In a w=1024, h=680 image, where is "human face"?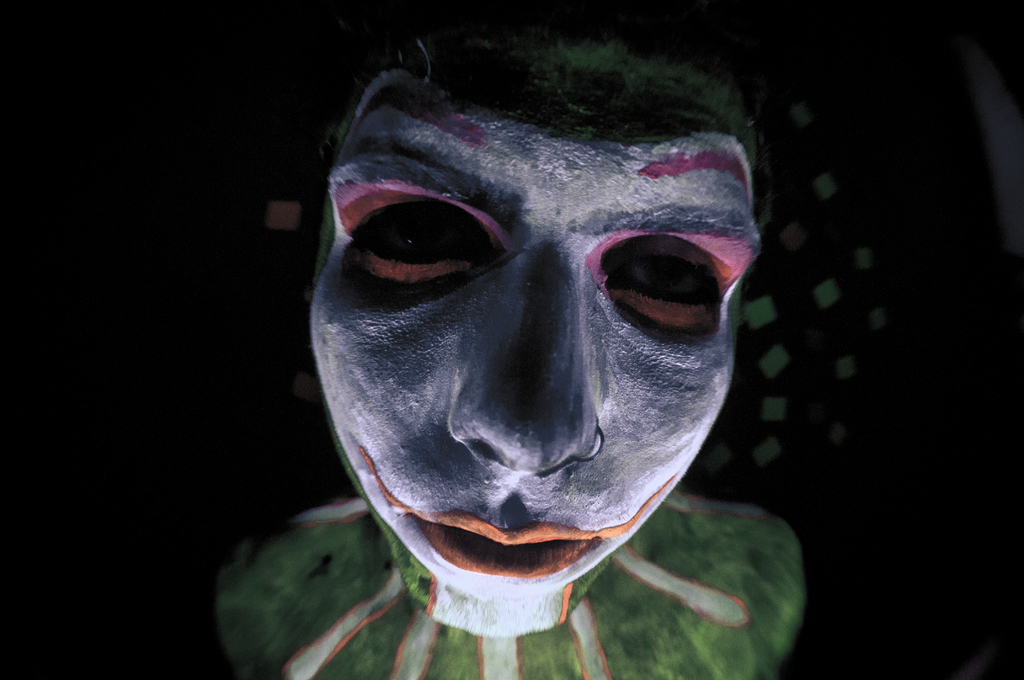
[left=300, top=50, right=763, bottom=634].
